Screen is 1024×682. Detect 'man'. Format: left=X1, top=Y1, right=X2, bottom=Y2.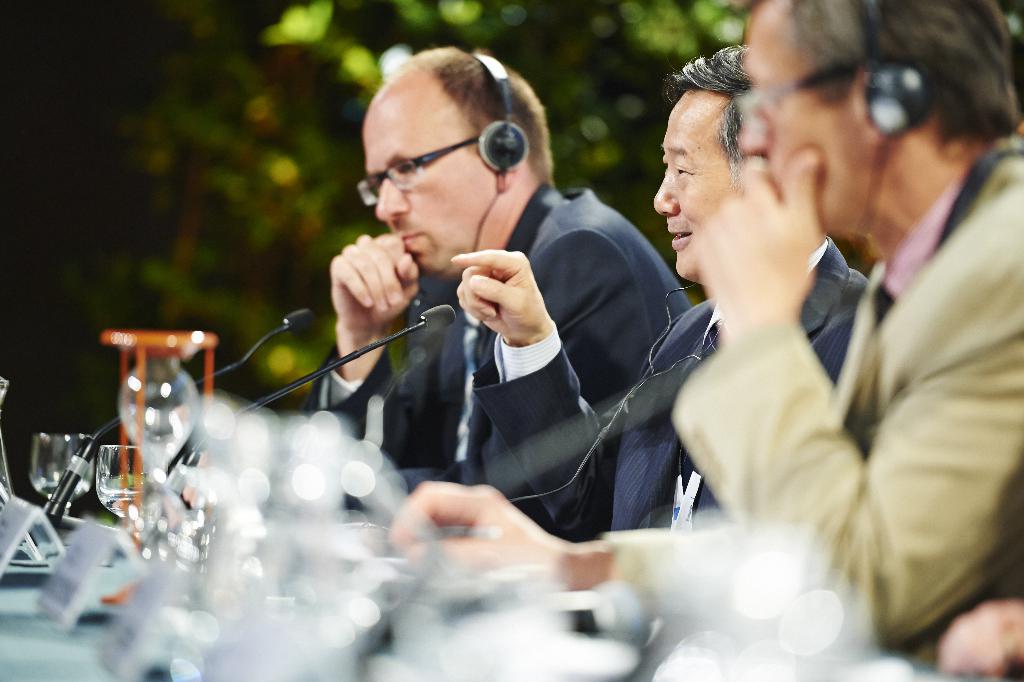
left=307, top=44, right=696, bottom=546.
